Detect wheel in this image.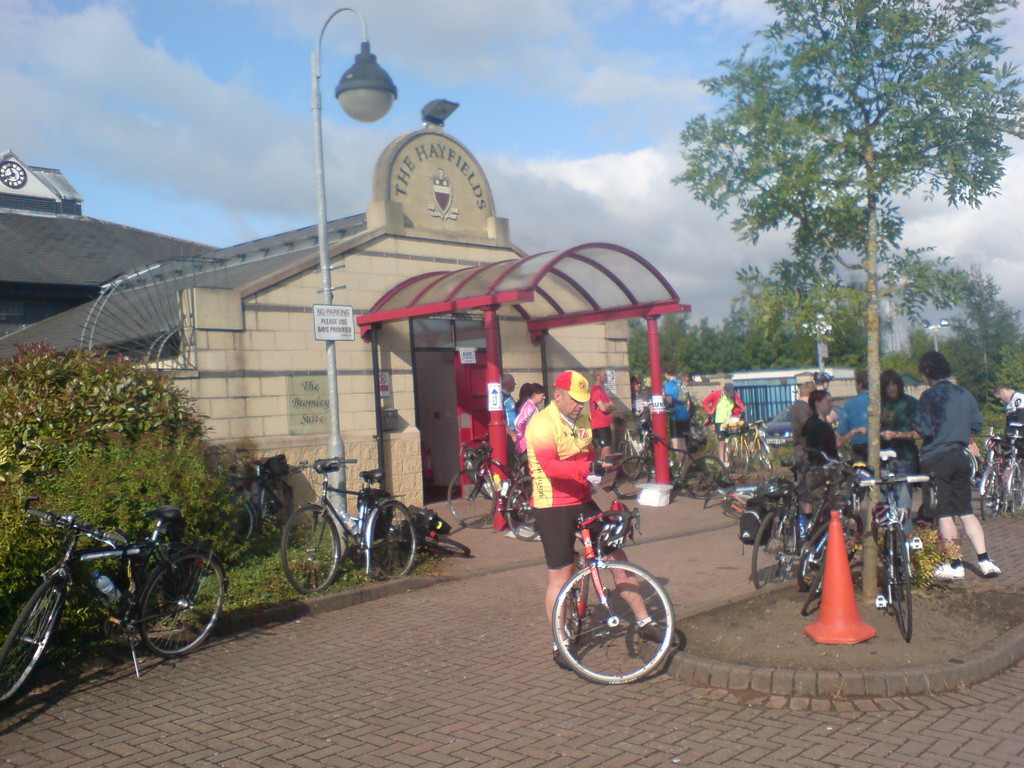
Detection: [727,436,748,476].
